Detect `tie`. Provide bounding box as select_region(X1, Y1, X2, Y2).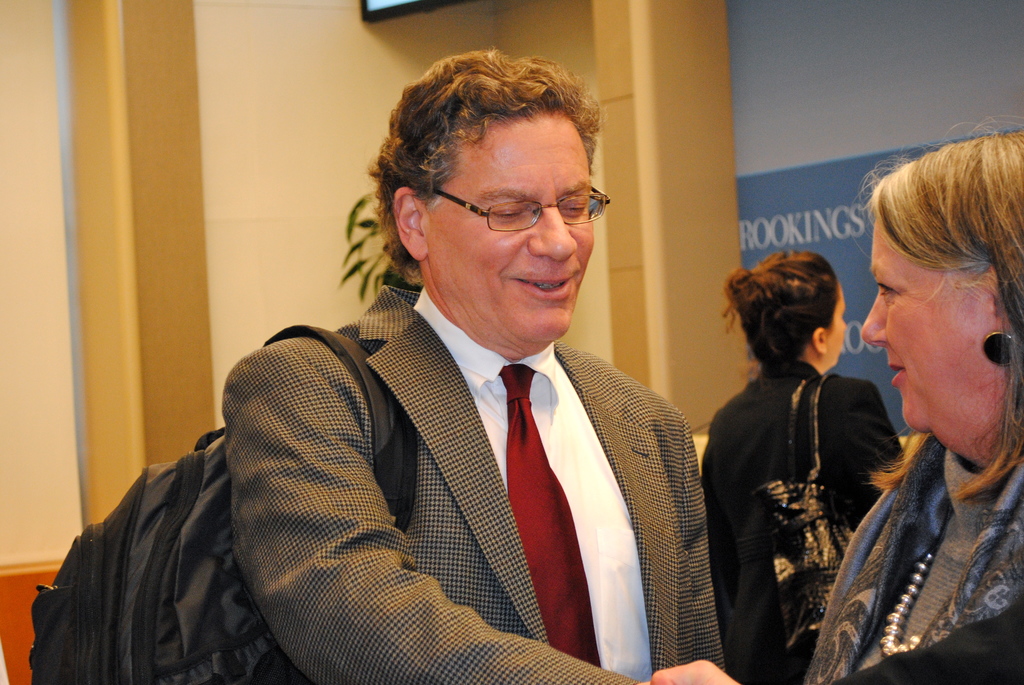
select_region(479, 359, 591, 661).
